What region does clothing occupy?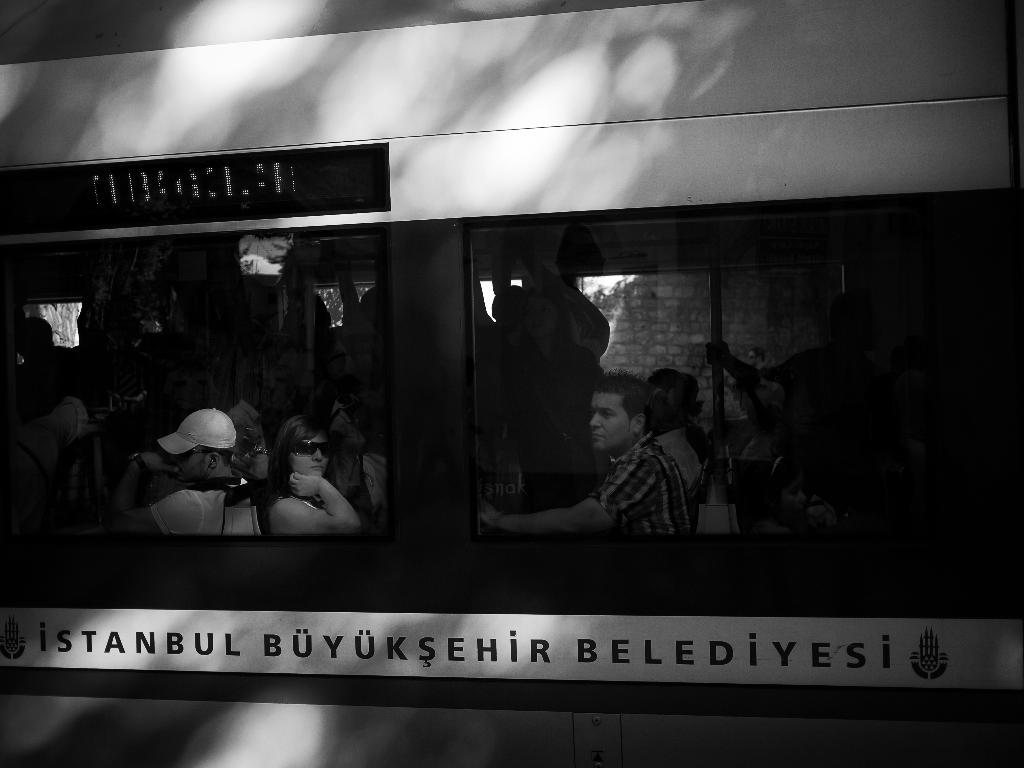
select_region(150, 471, 263, 534).
